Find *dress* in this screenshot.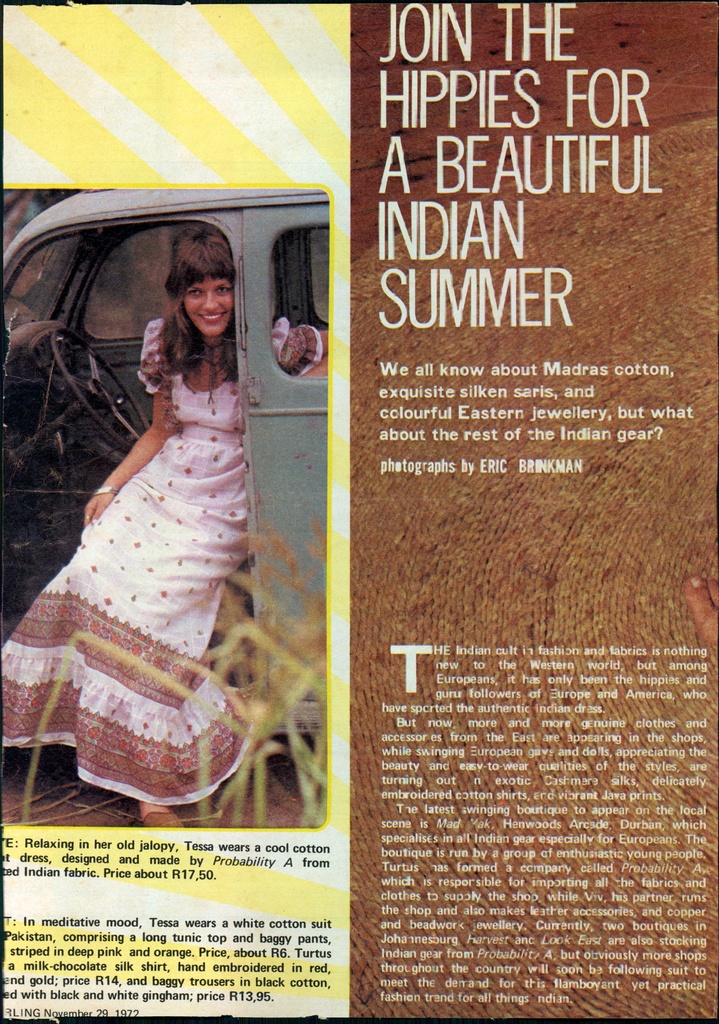
The bounding box for *dress* is Rect(17, 260, 305, 807).
